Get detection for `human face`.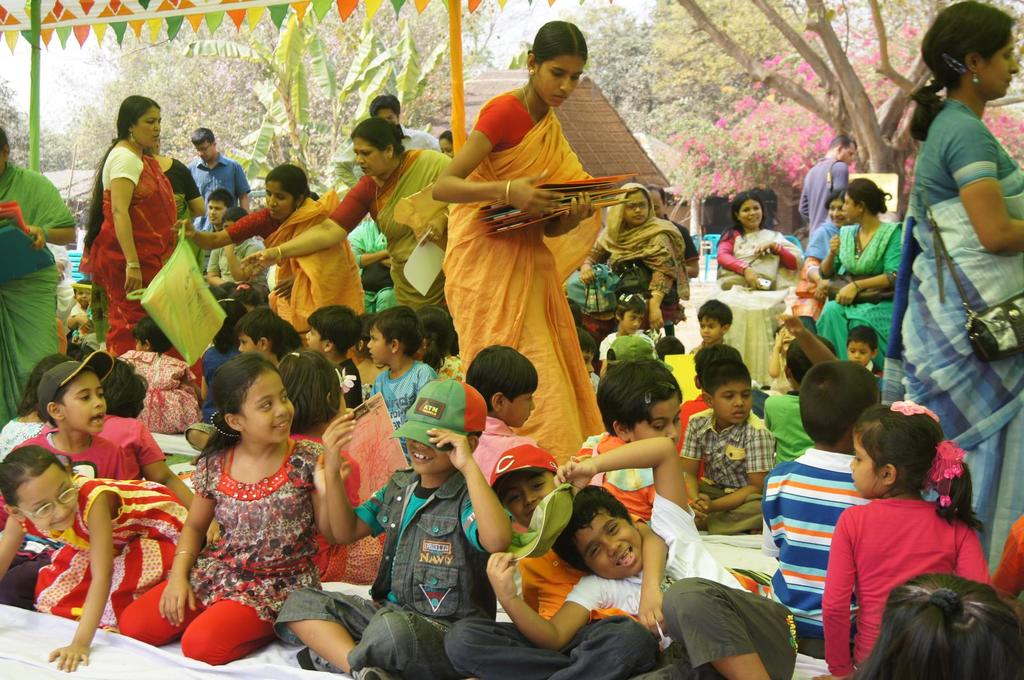
Detection: crop(406, 439, 452, 476).
